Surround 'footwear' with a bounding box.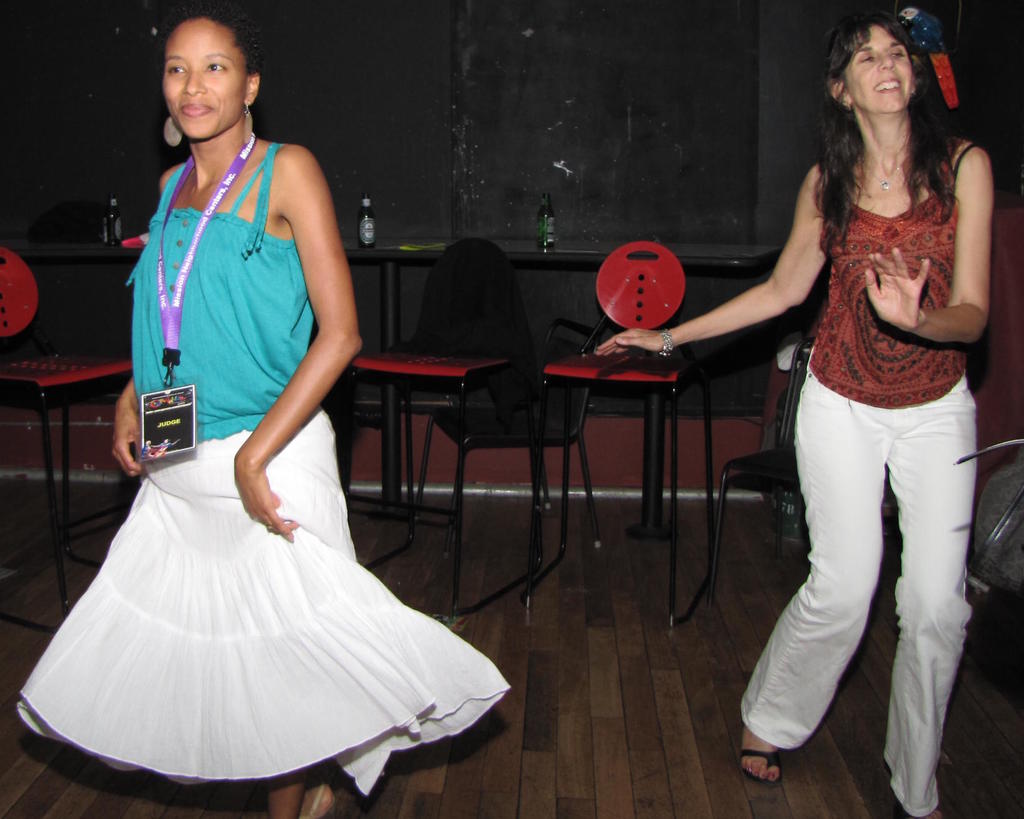
738:722:780:787.
